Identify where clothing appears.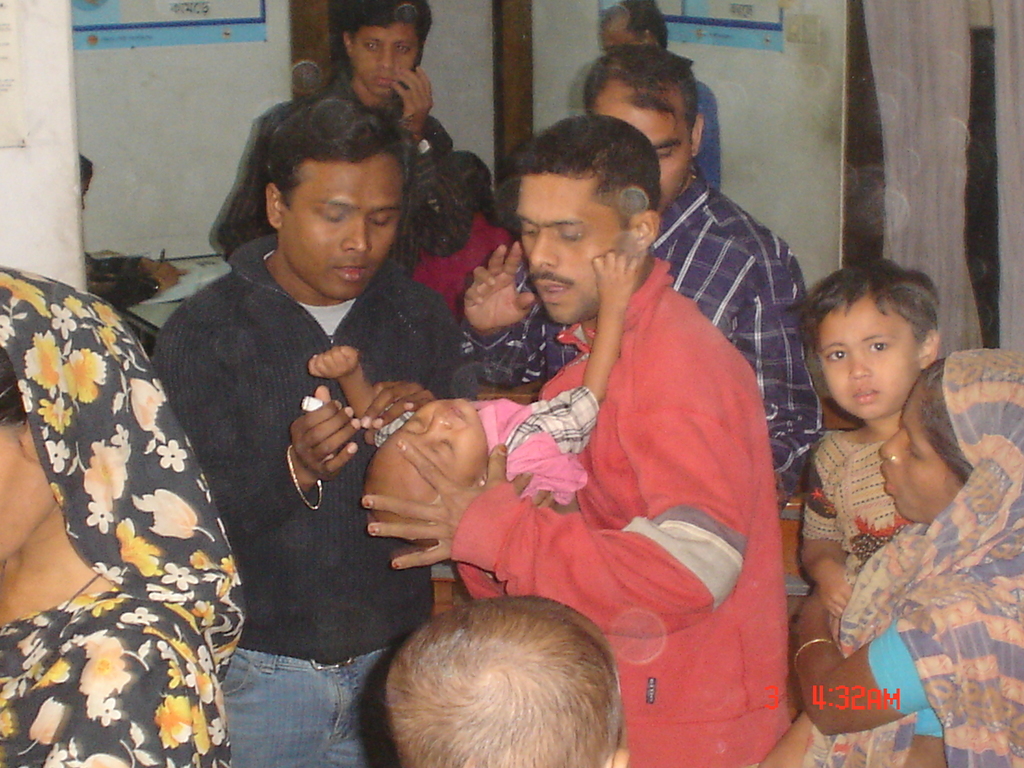
Appears at <bbox>84, 244, 158, 314</bbox>.
